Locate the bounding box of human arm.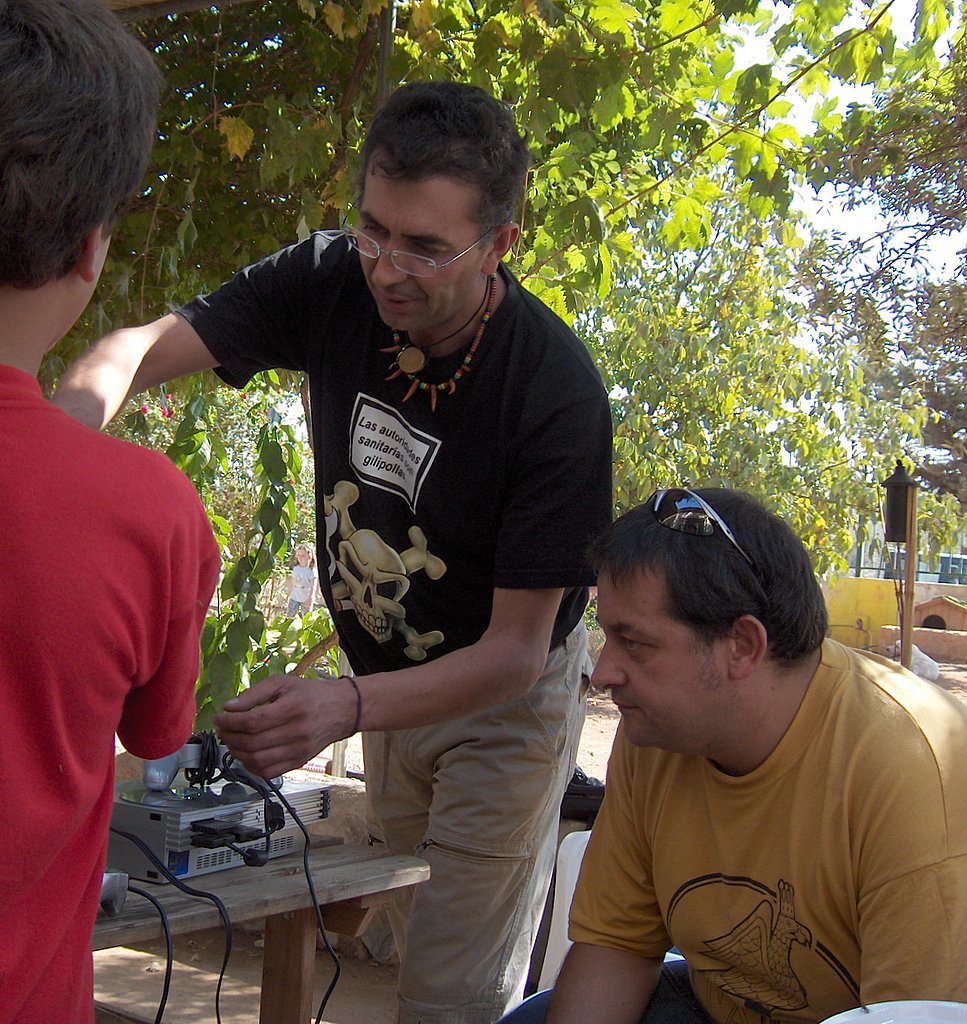
Bounding box: (left=545, top=763, right=694, bottom=1023).
